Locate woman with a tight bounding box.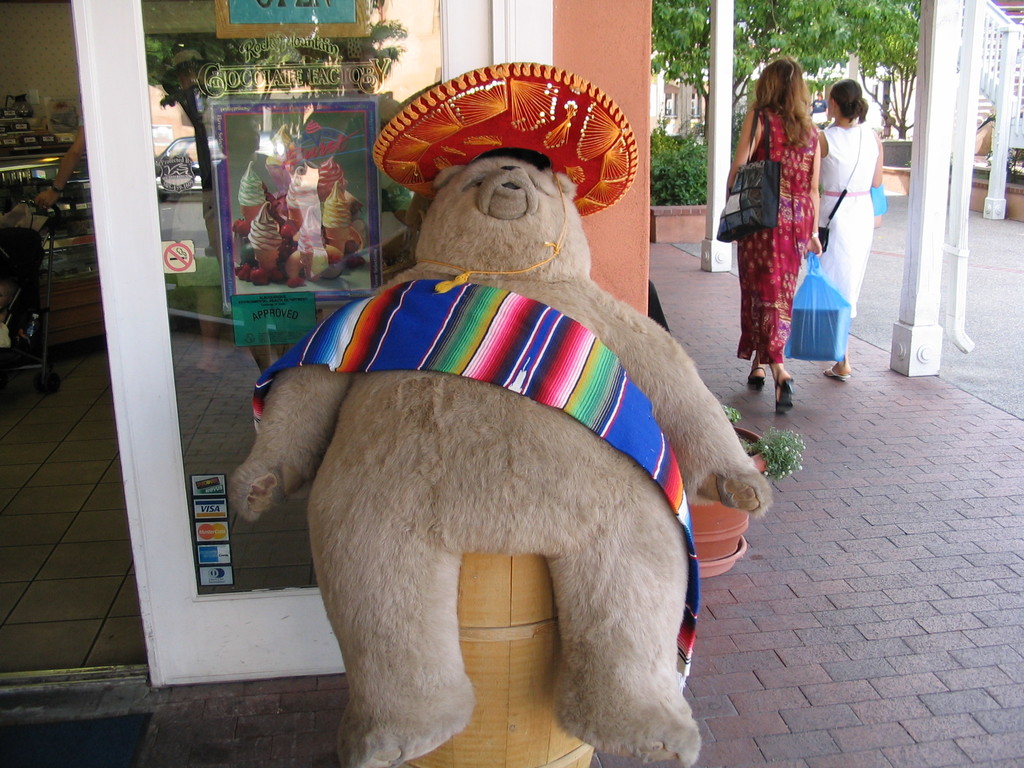
left=730, top=65, right=847, bottom=388.
